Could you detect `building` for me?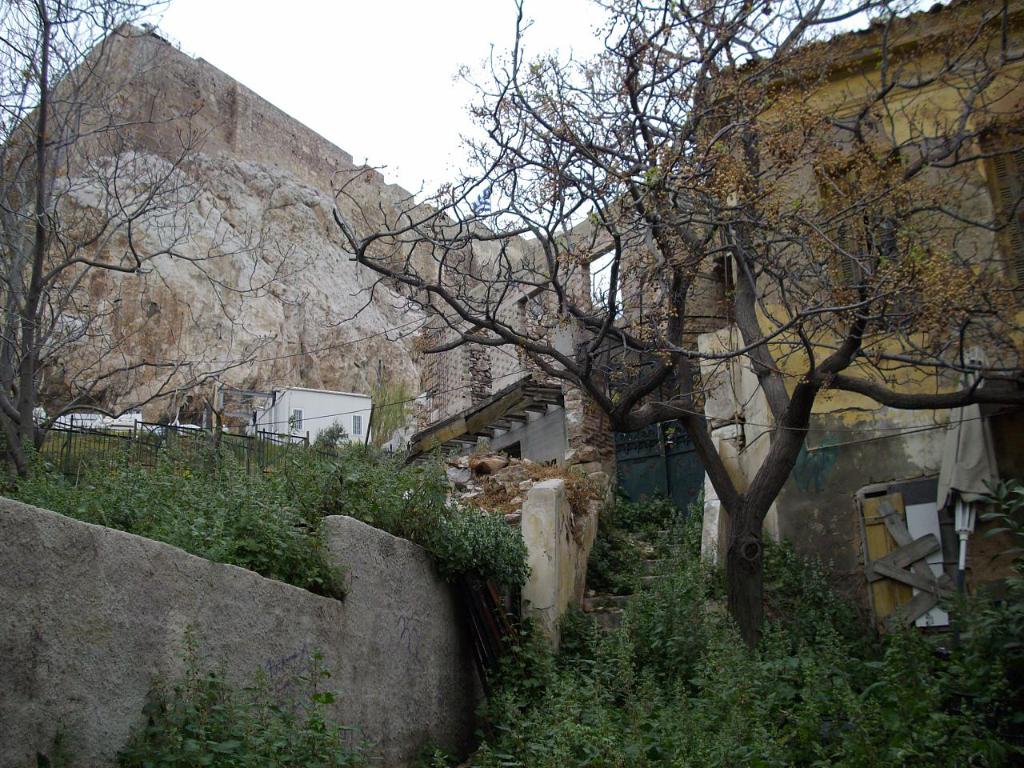
Detection result: 420,0,1023,682.
